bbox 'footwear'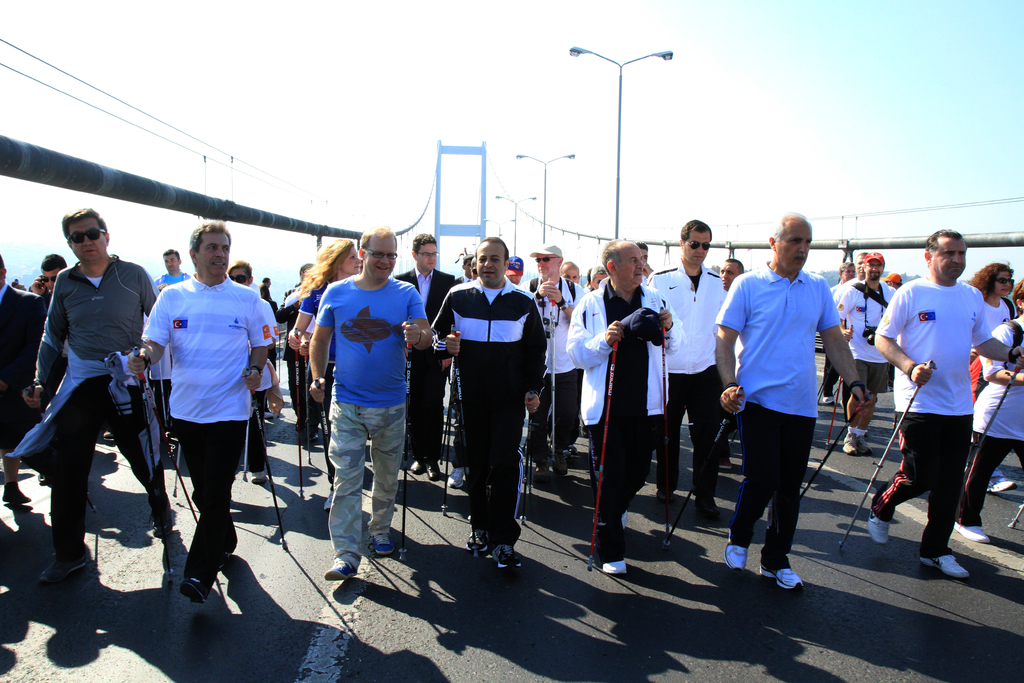
x1=6 y1=488 x2=29 y2=502
